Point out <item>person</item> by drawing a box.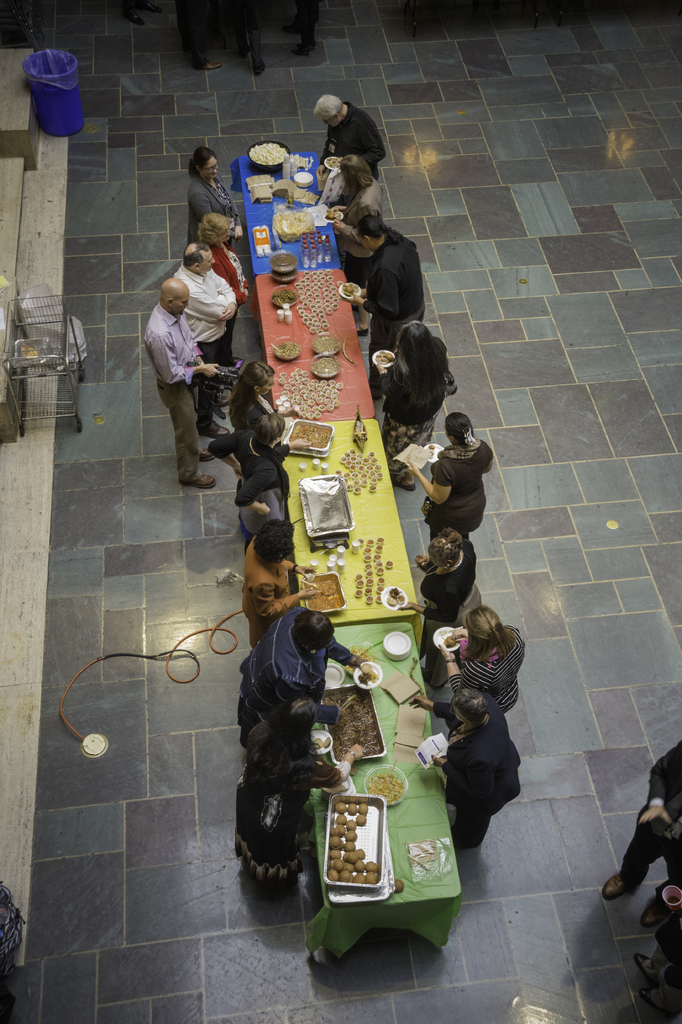
[620, 892, 681, 1023].
